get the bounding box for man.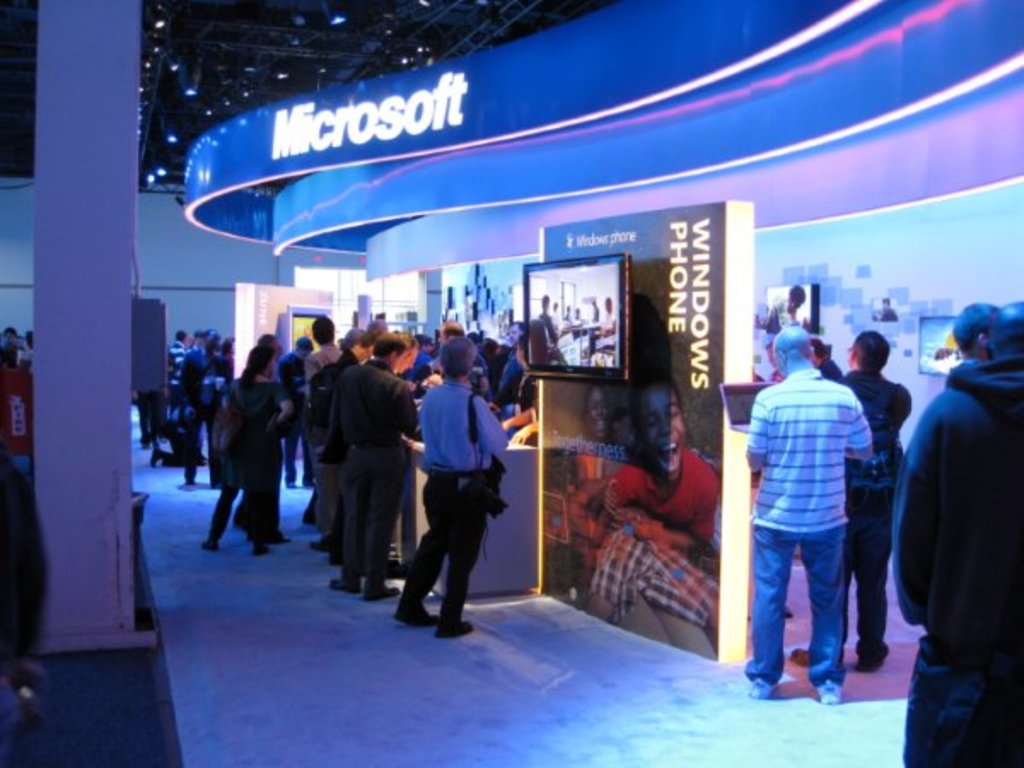
(881, 299, 1022, 766).
